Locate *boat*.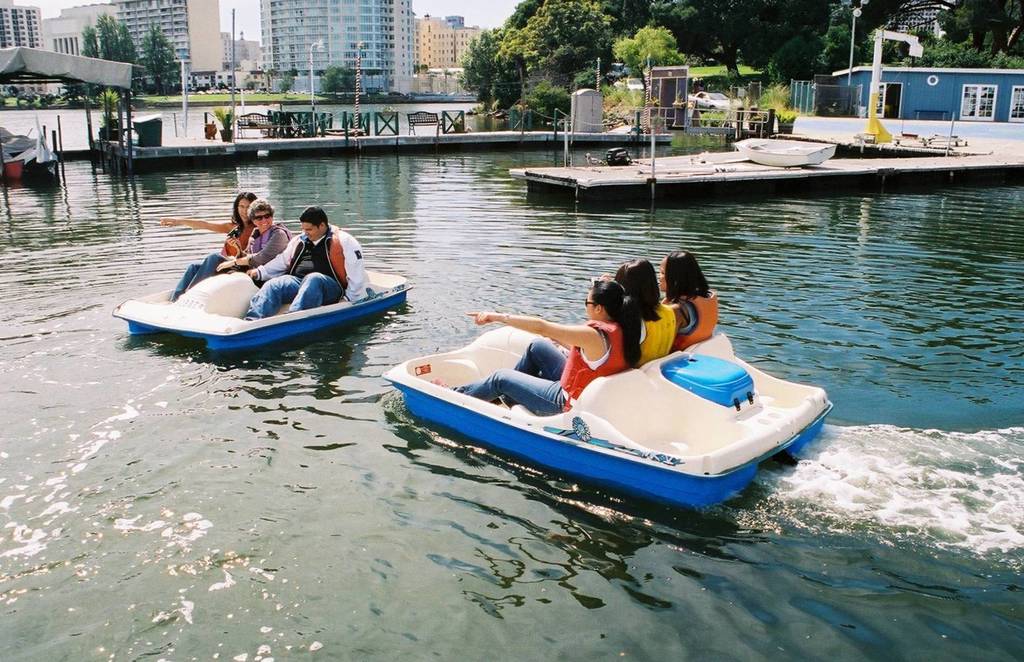
Bounding box: 735:130:834:170.
